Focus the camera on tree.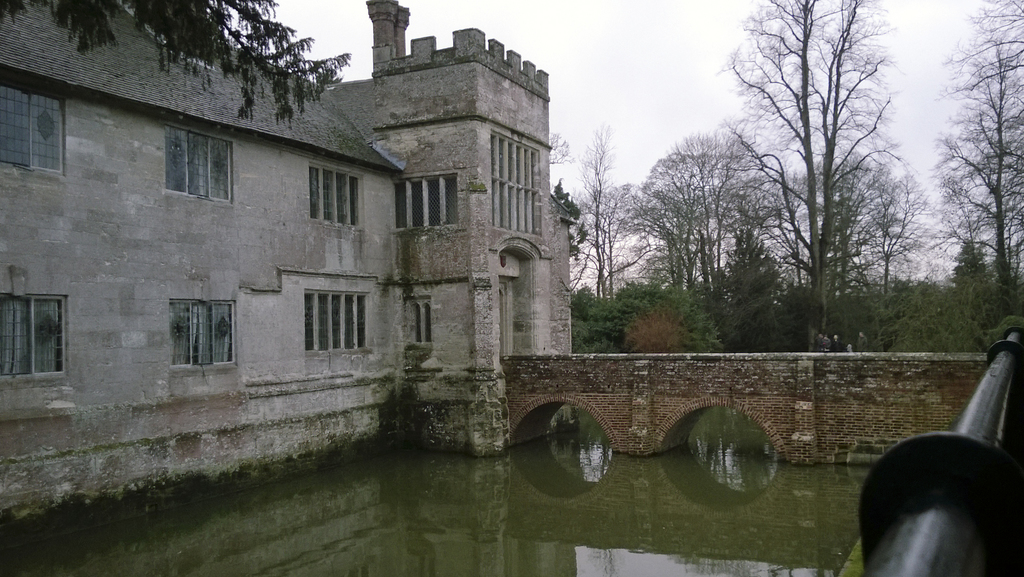
Focus region: (0, 0, 348, 124).
